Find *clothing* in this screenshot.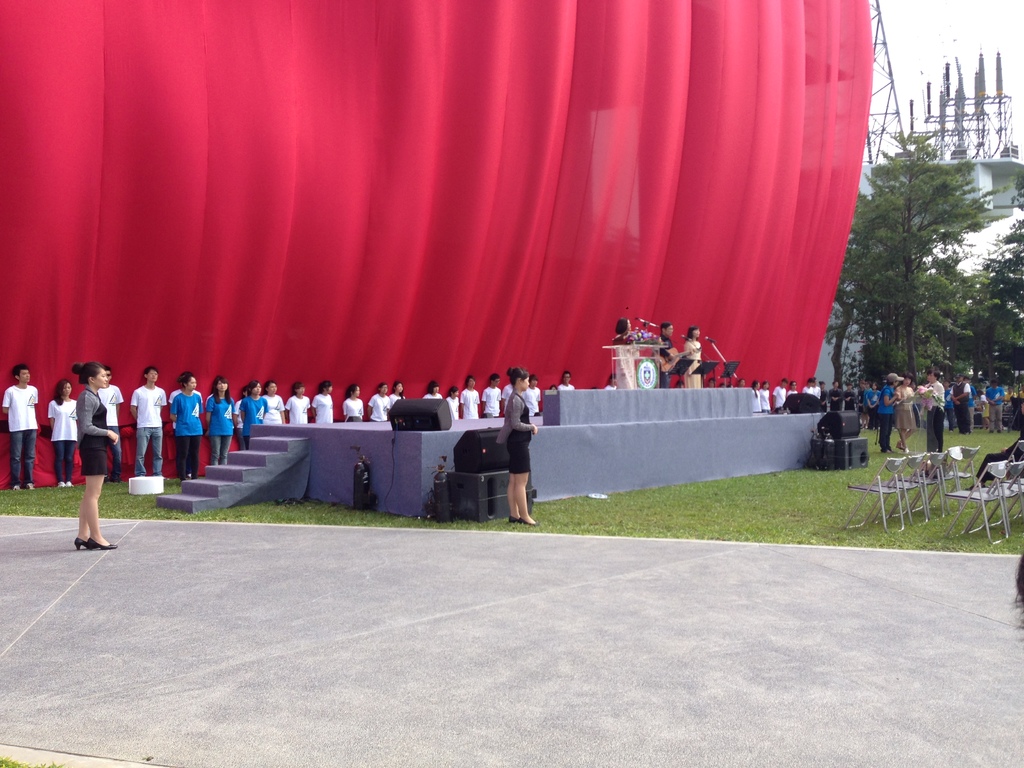
The bounding box for *clothing* is <bbox>459, 382, 483, 422</bbox>.
